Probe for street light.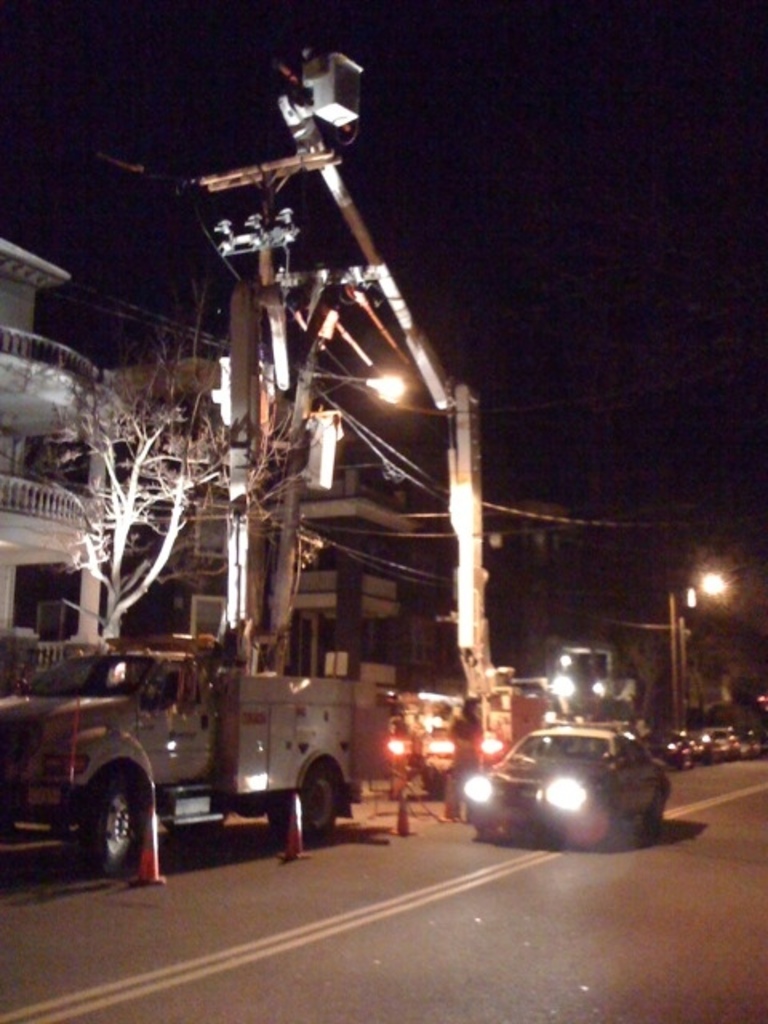
Probe result: region(683, 566, 736, 730).
